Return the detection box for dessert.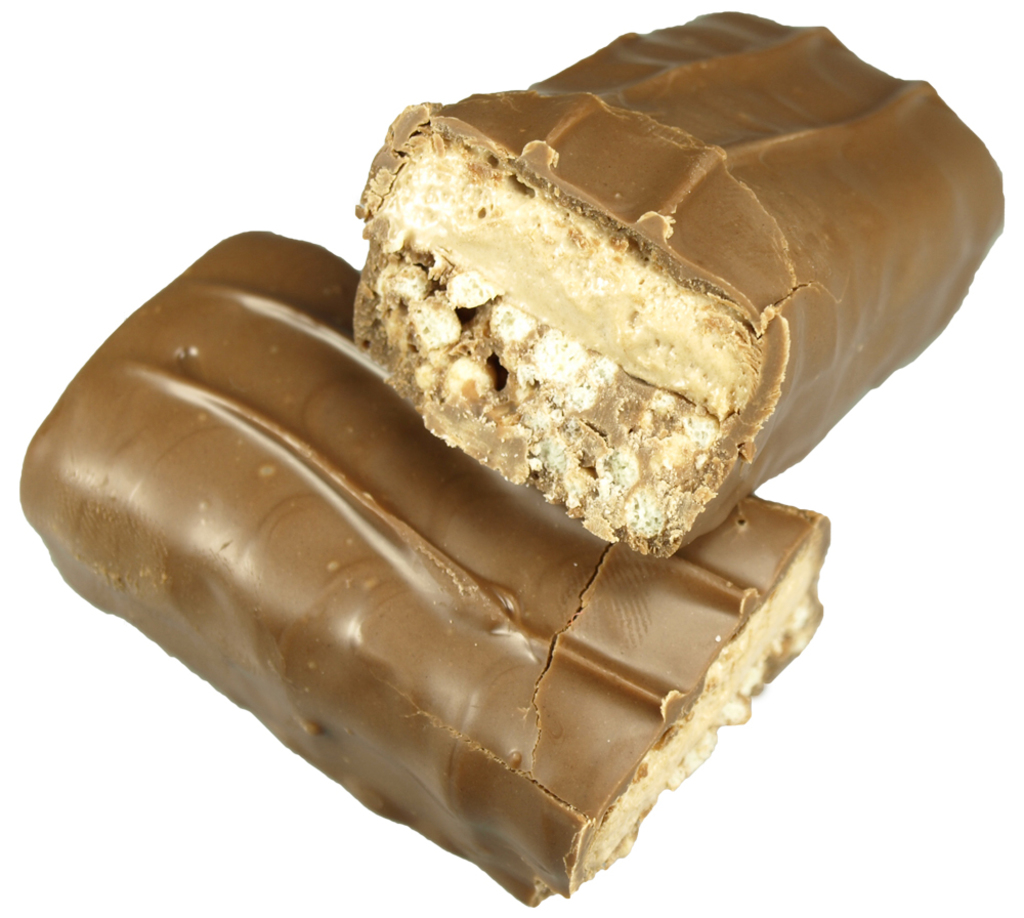
Rect(340, 38, 948, 566).
